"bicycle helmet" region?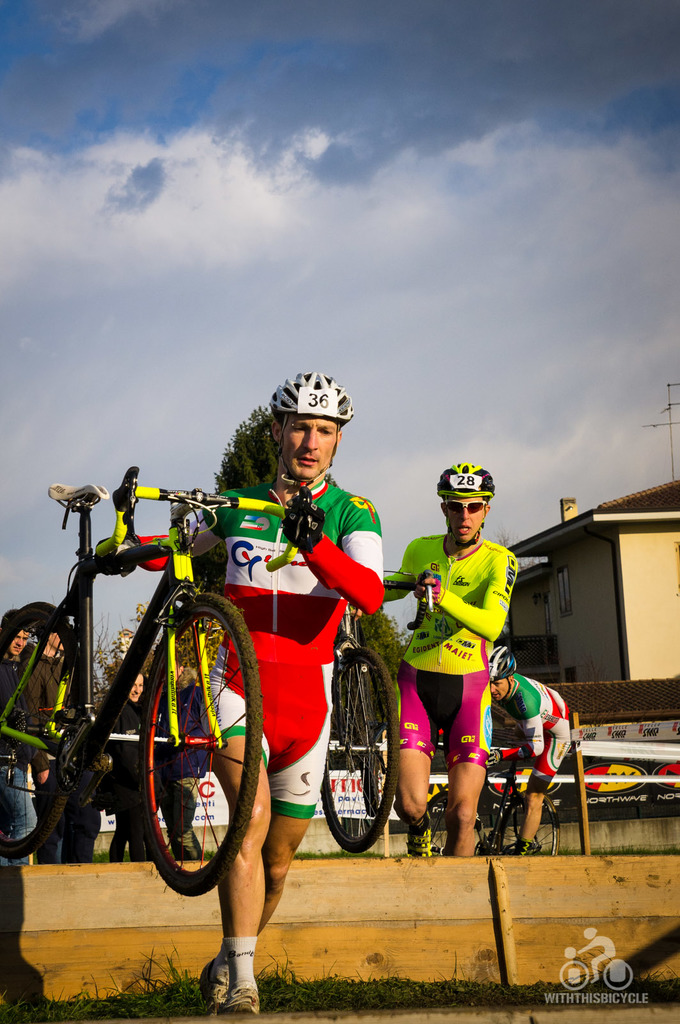
[x1=430, y1=465, x2=498, y2=500]
